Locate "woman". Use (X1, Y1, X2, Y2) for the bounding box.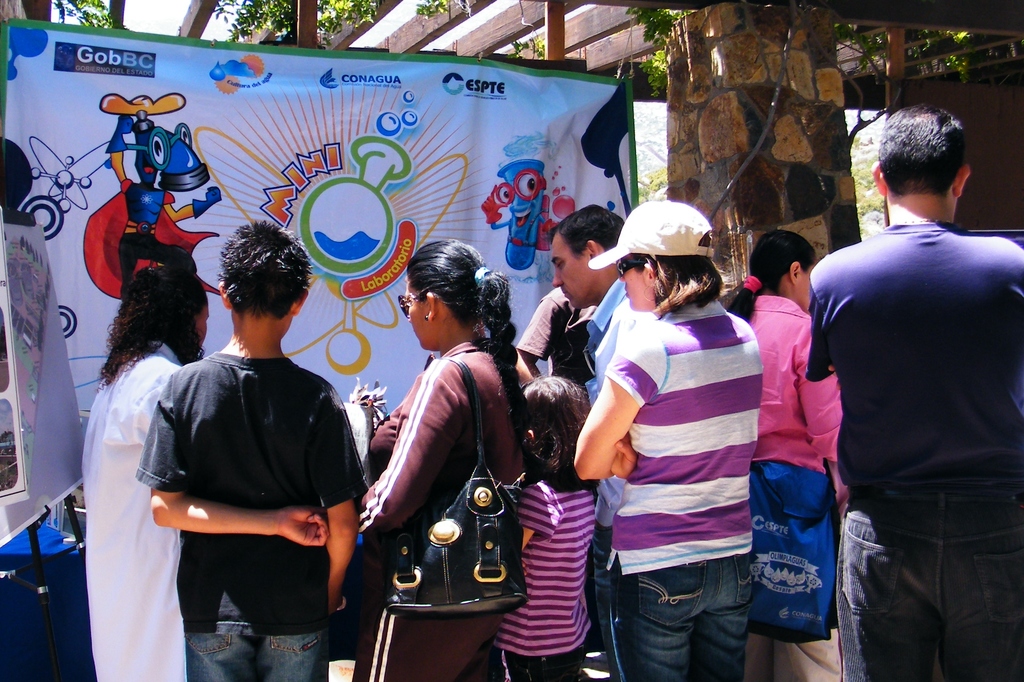
(352, 226, 536, 681).
